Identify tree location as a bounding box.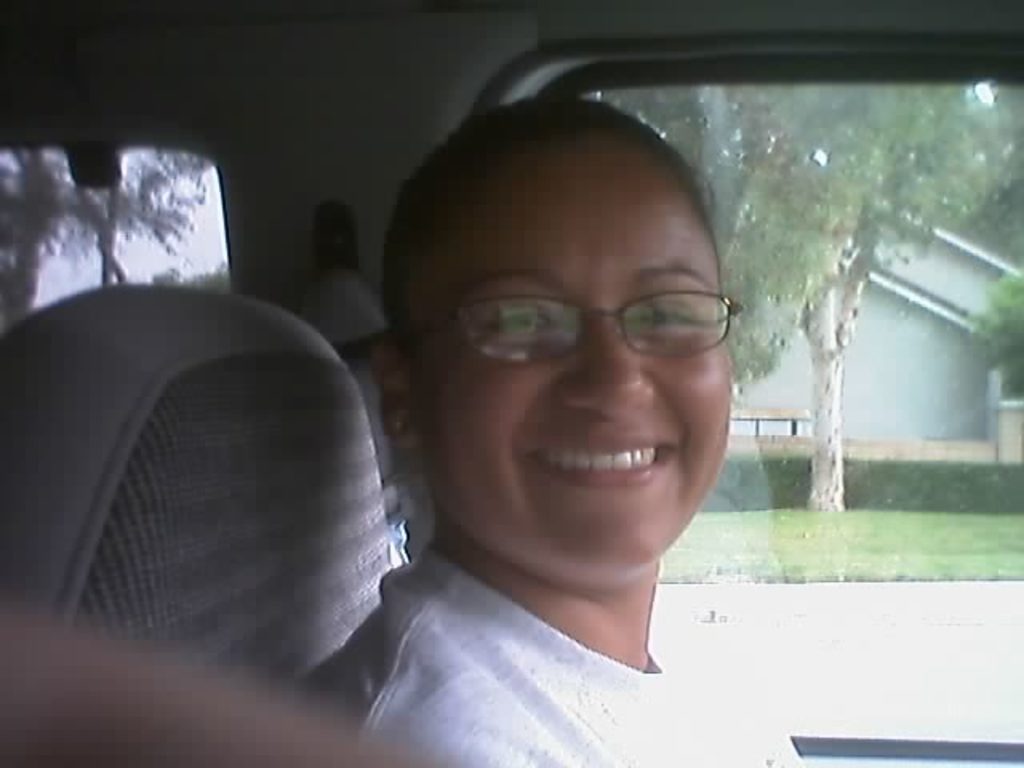
{"left": 587, "top": 77, "right": 1014, "bottom": 512}.
